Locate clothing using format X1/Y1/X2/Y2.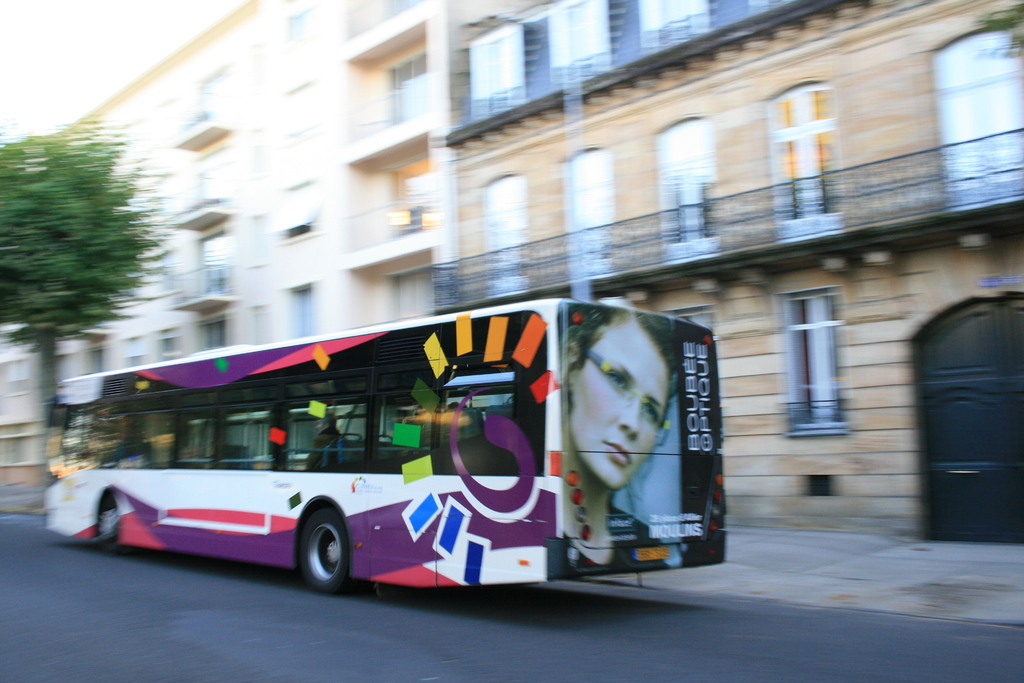
296/431/346/474.
